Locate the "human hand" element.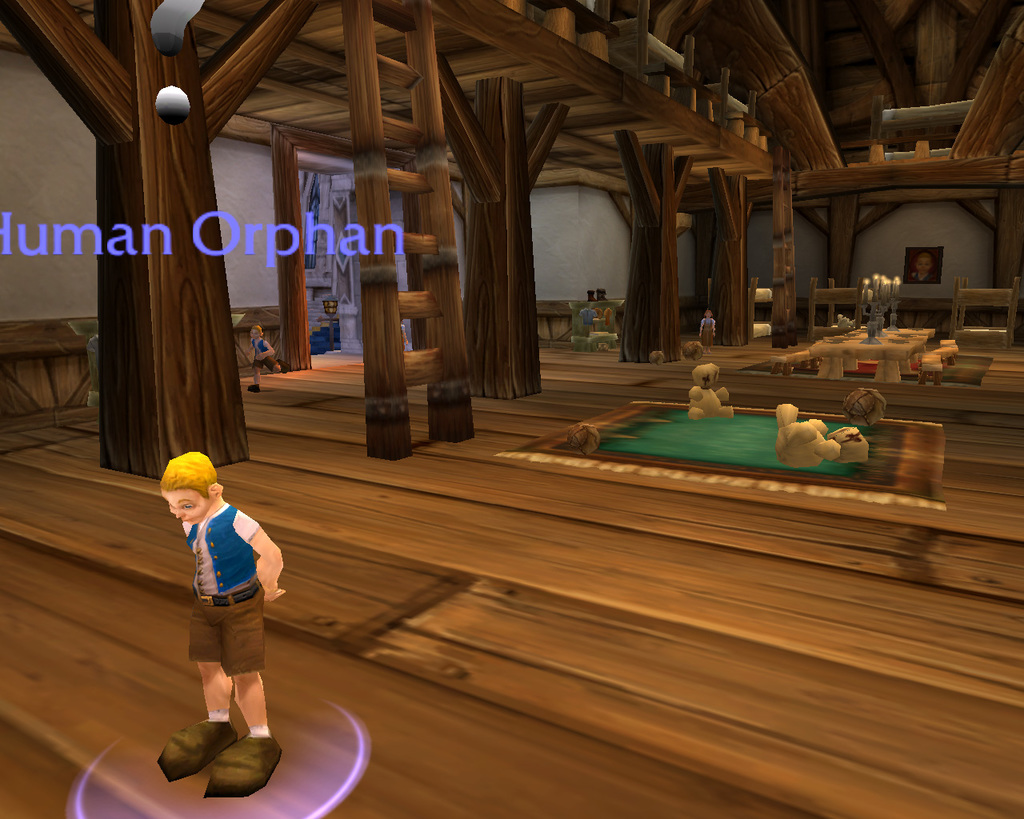
Element bbox: <bbox>240, 511, 289, 593</bbox>.
